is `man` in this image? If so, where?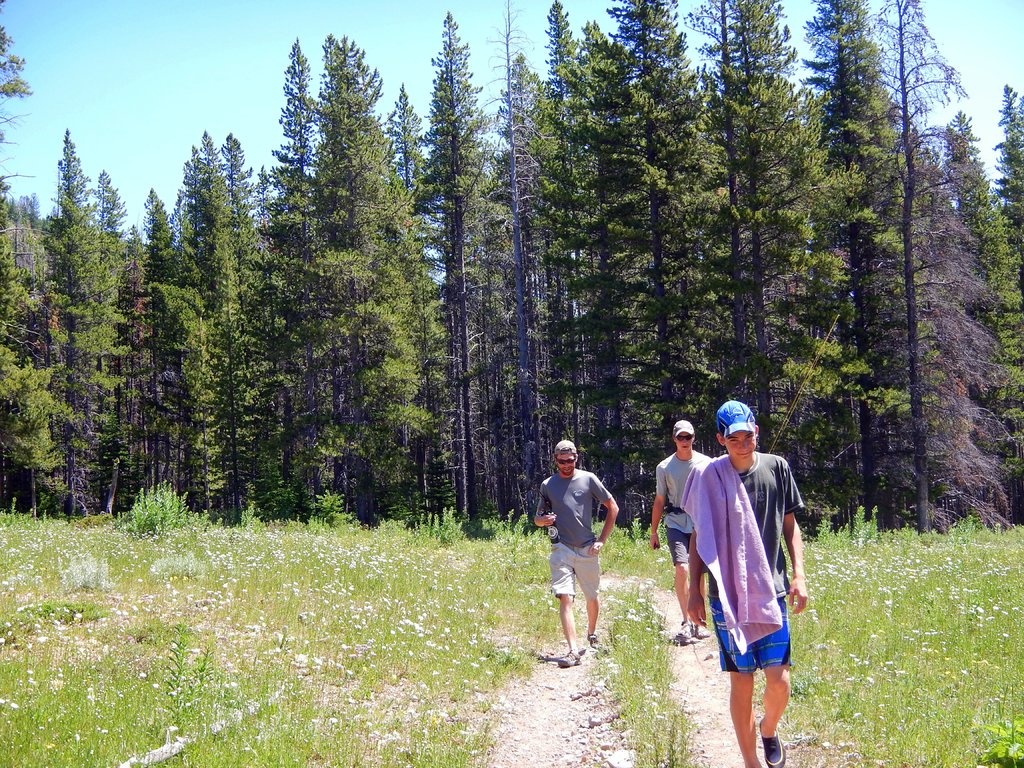
Yes, at detection(687, 403, 809, 767).
